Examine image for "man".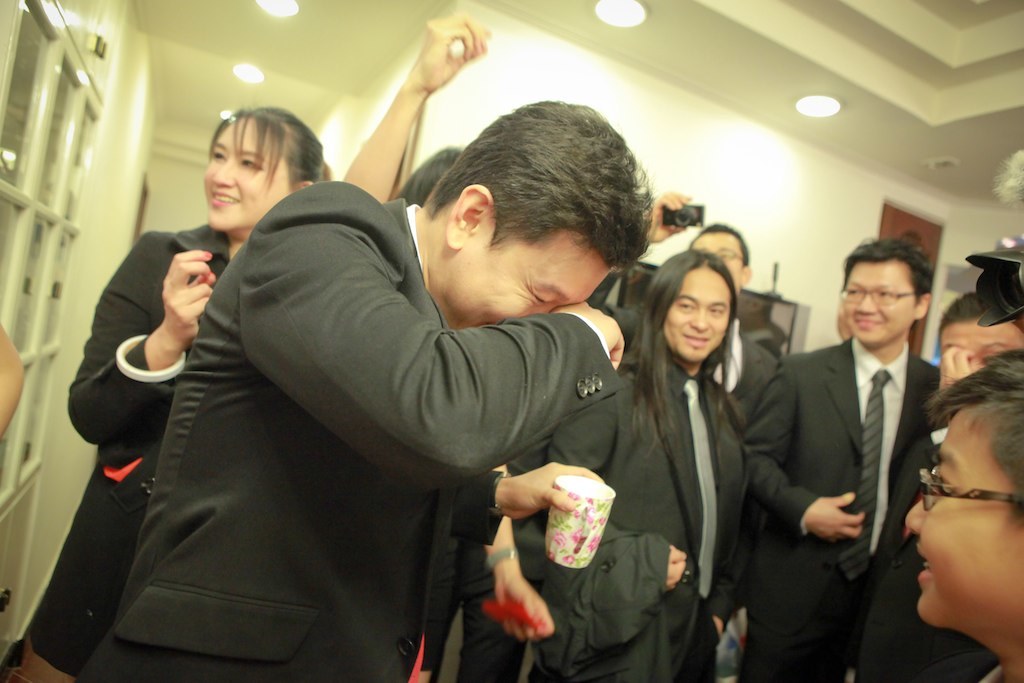
Examination result: [72,104,679,681].
